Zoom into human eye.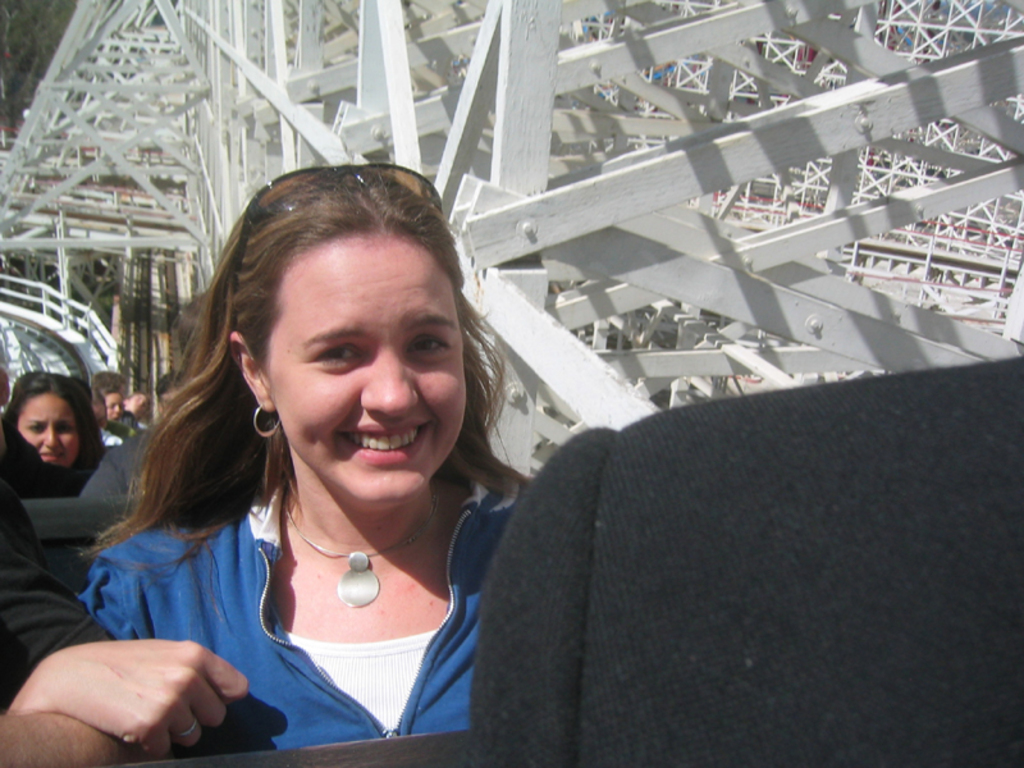
Zoom target: [307,340,367,369].
